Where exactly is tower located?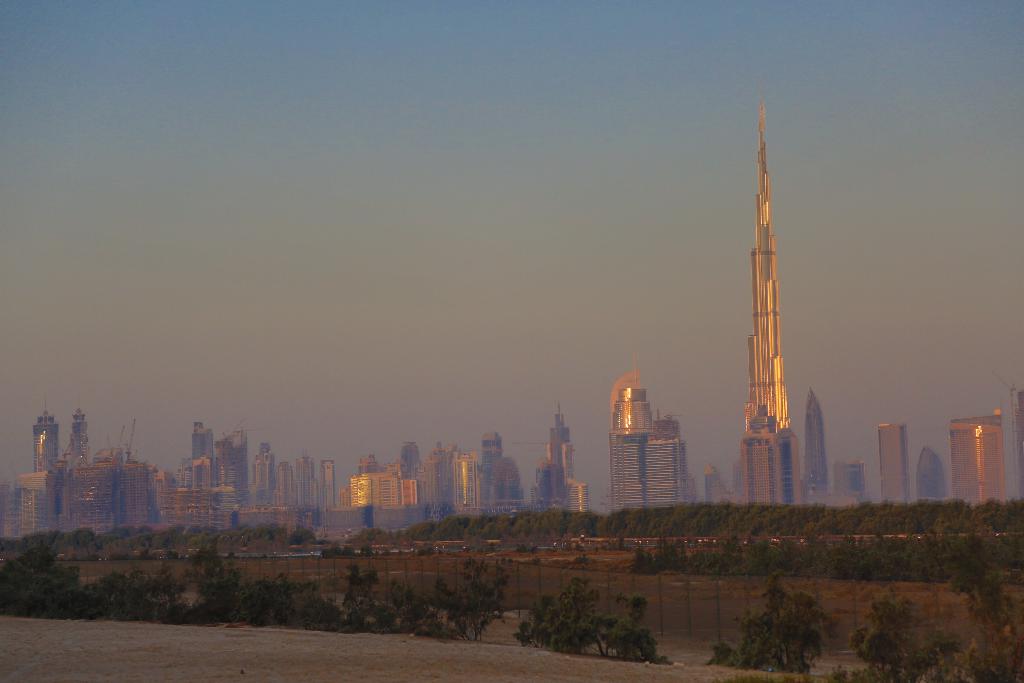
Its bounding box is bbox(881, 417, 908, 500).
